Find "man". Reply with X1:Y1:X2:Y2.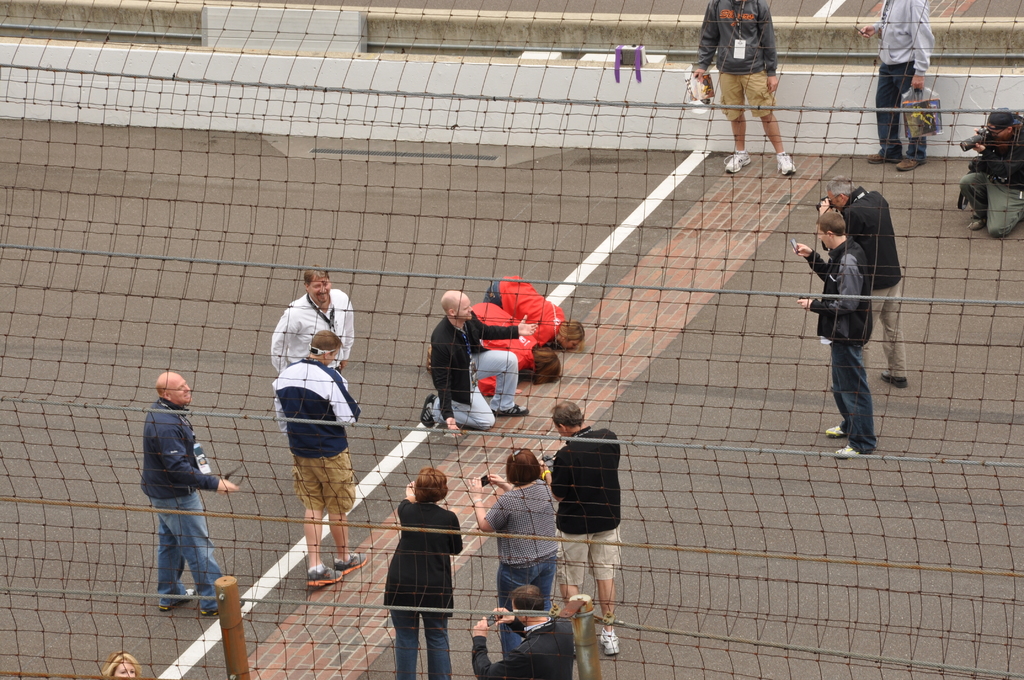
855:0:932:170.
